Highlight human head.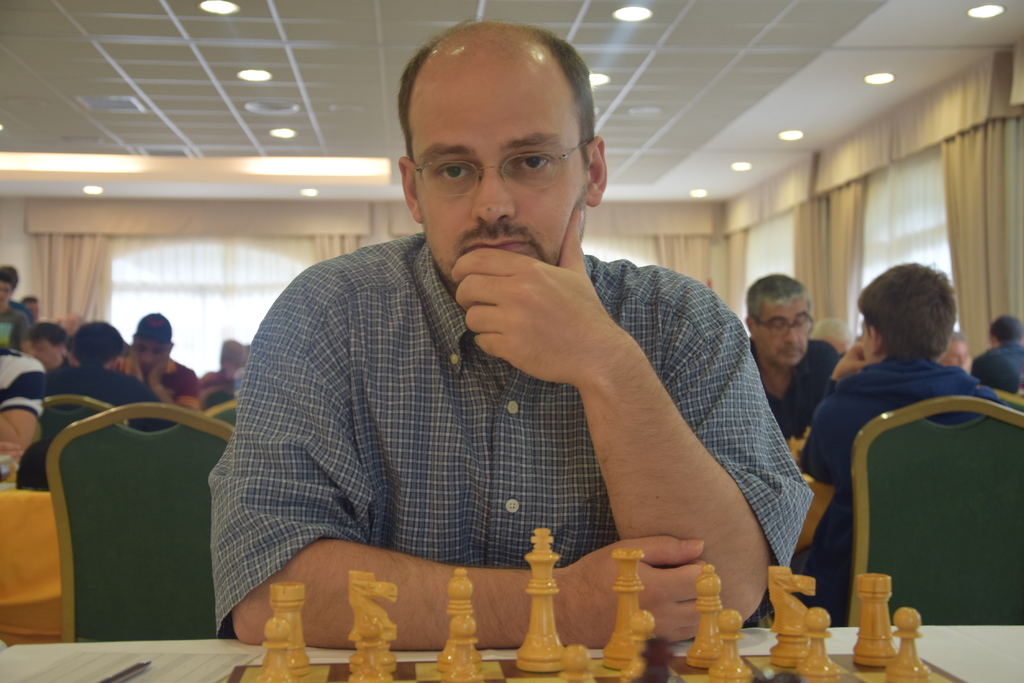
Highlighted region: (131, 311, 170, 370).
